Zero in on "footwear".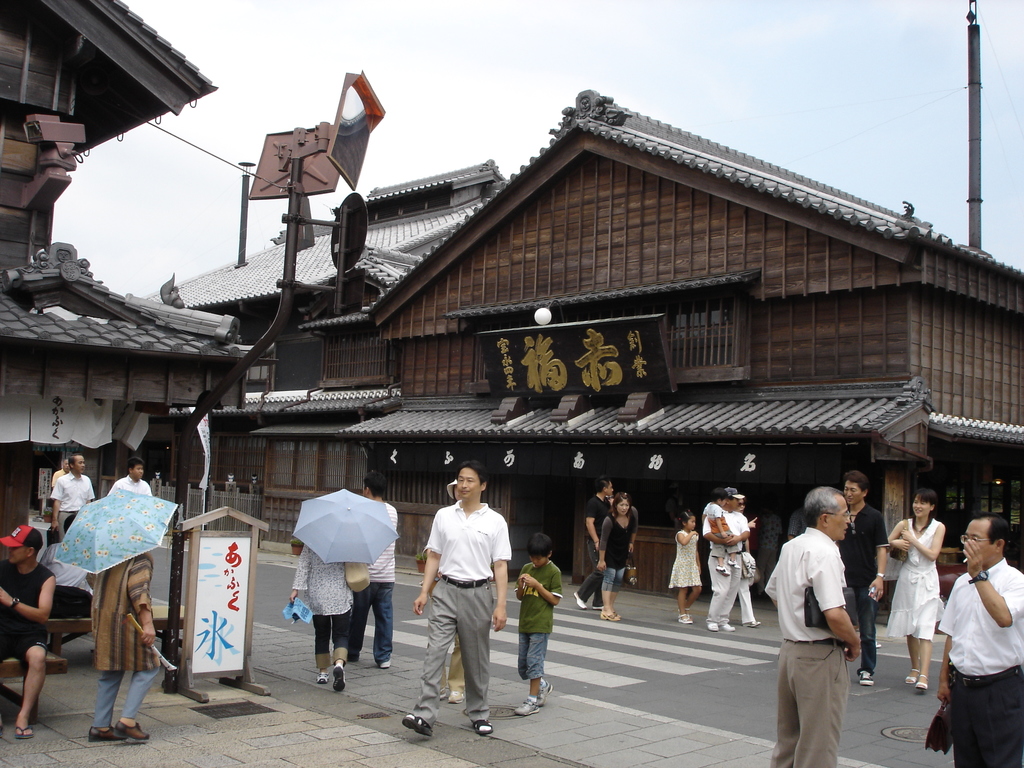
Zeroed in: 317, 669, 332, 683.
